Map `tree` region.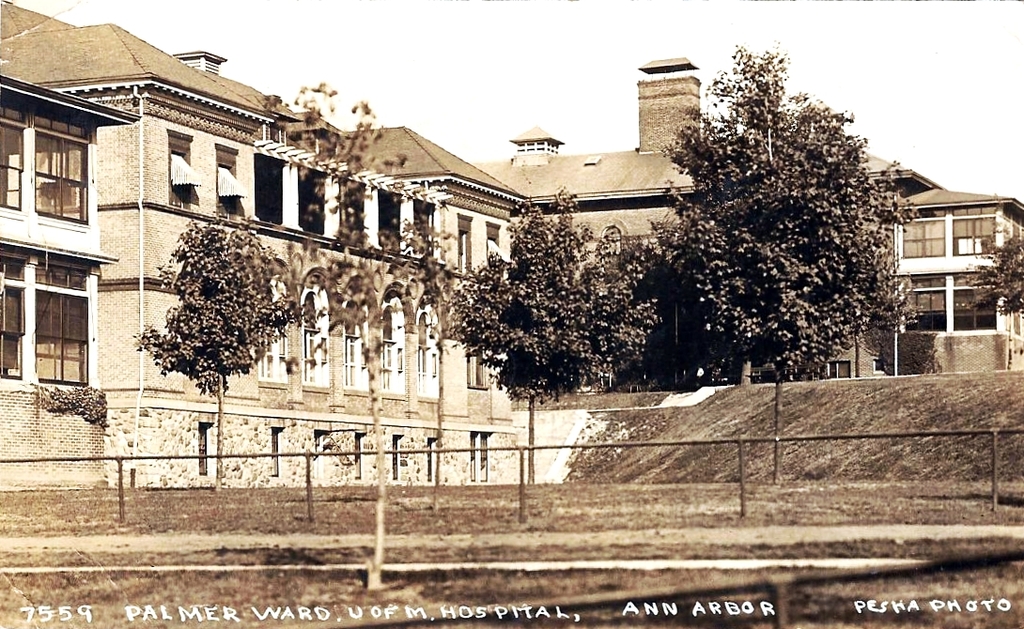
Mapped to box(644, 44, 920, 383).
